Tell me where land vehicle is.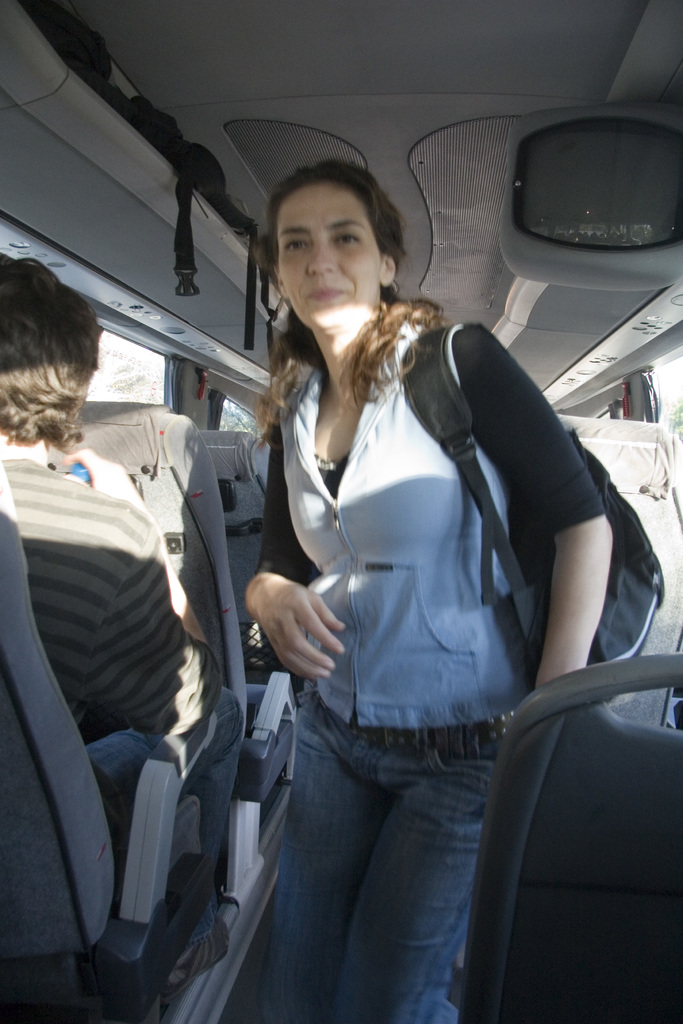
land vehicle is at select_region(0, 0, 682, 1023).
